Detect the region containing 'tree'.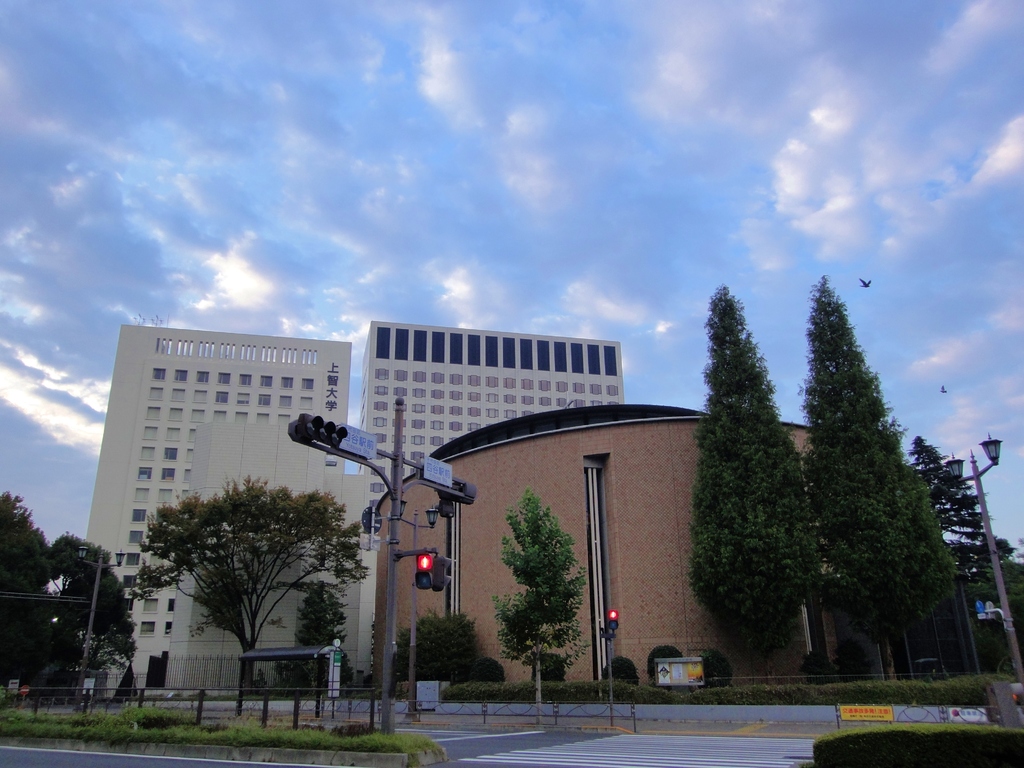
bbox(799, 271, 964, 693).
